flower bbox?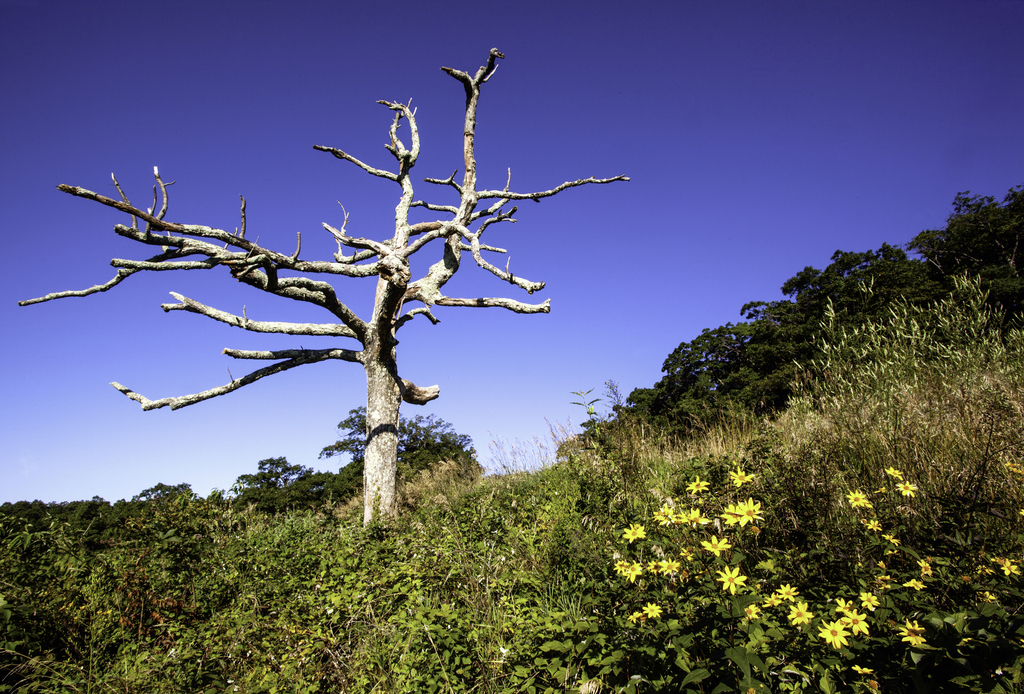
left=643, top=603, right=665, bottom=620
